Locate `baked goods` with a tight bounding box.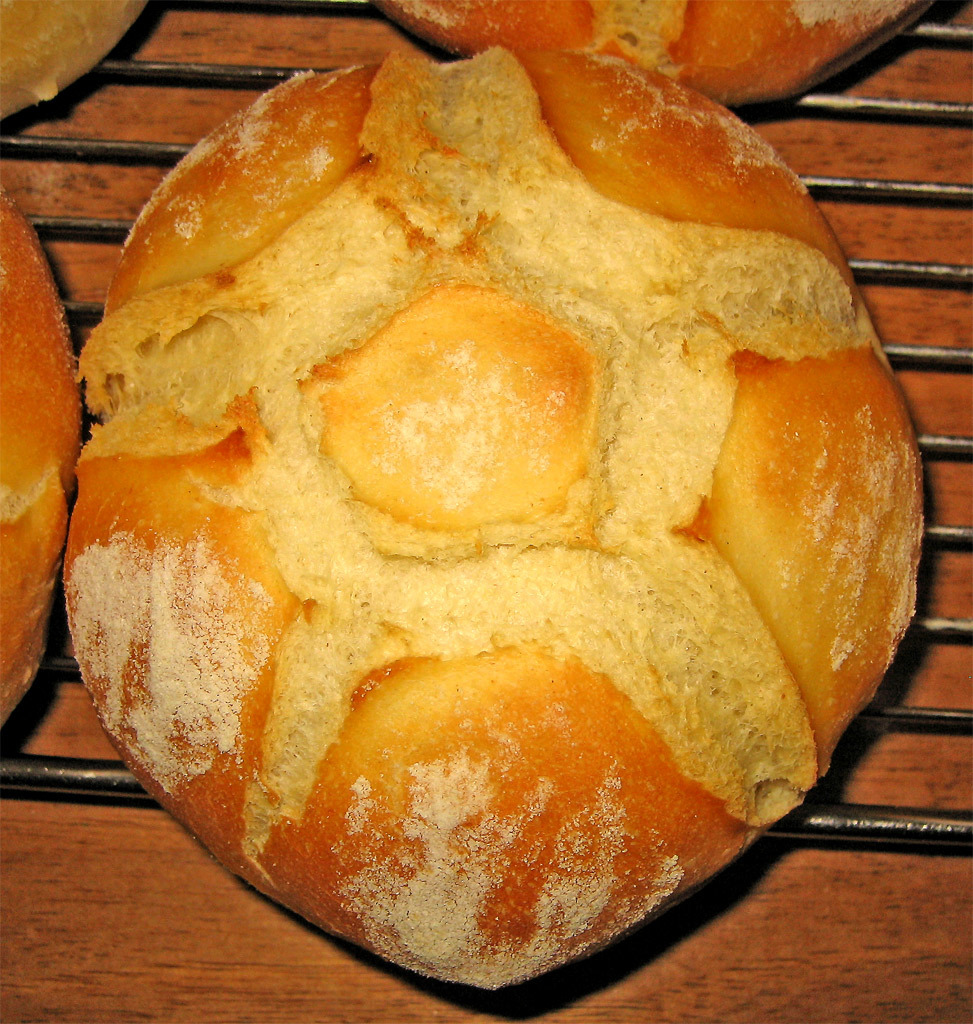
<region>373, 0, 919, 108</region>.
